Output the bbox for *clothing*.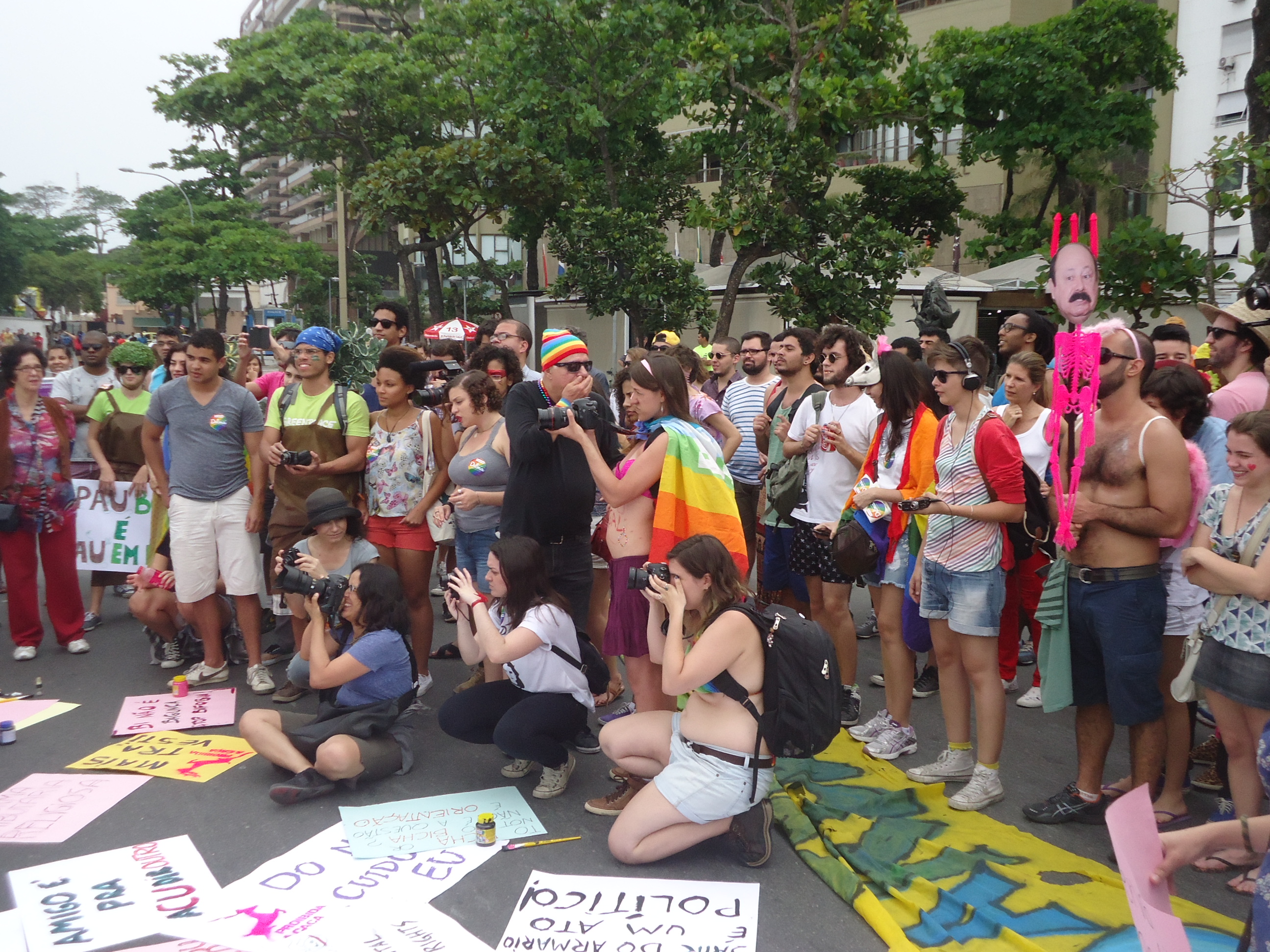
140:264:186:336.
